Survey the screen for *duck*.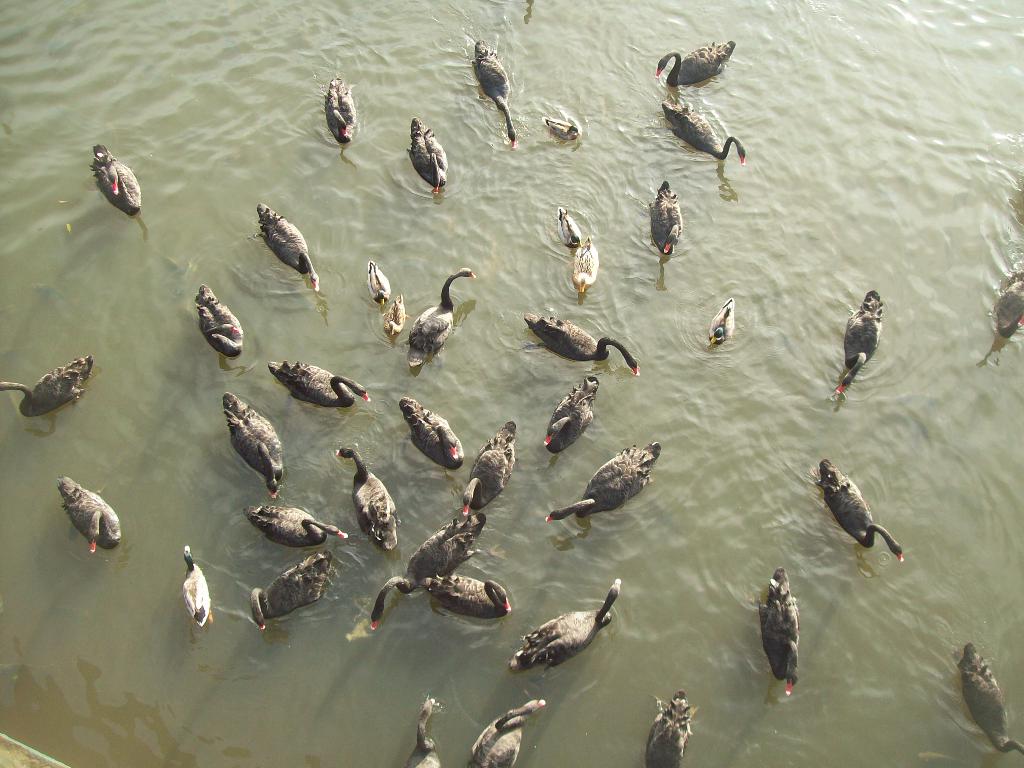
Survey found: l=198, t=284, r=243, b=361.
